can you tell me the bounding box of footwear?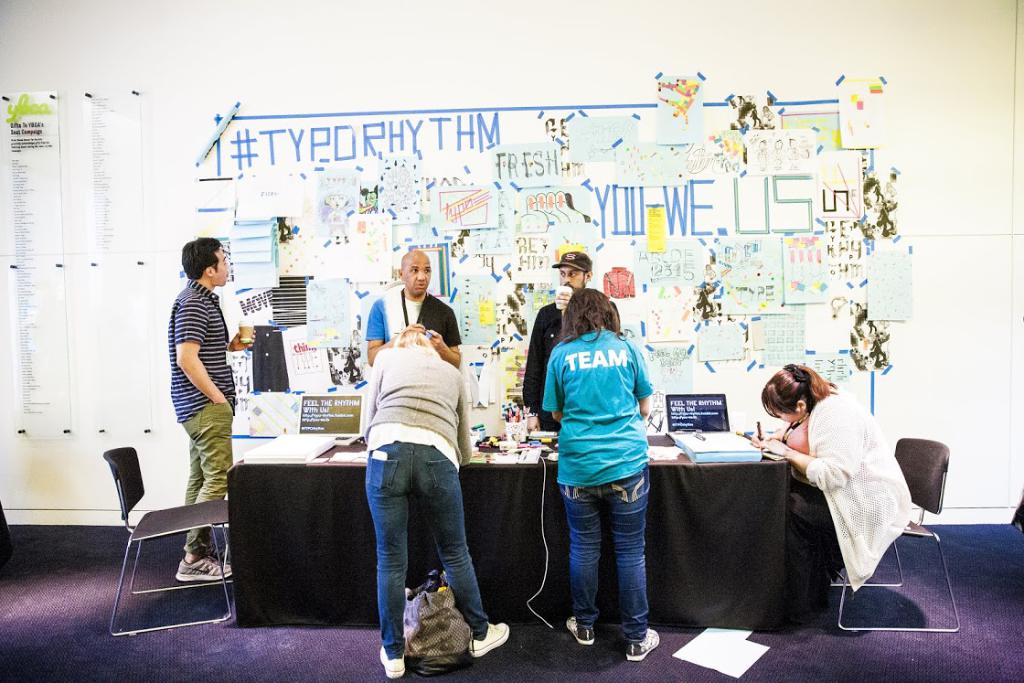
170,561,231,585.
